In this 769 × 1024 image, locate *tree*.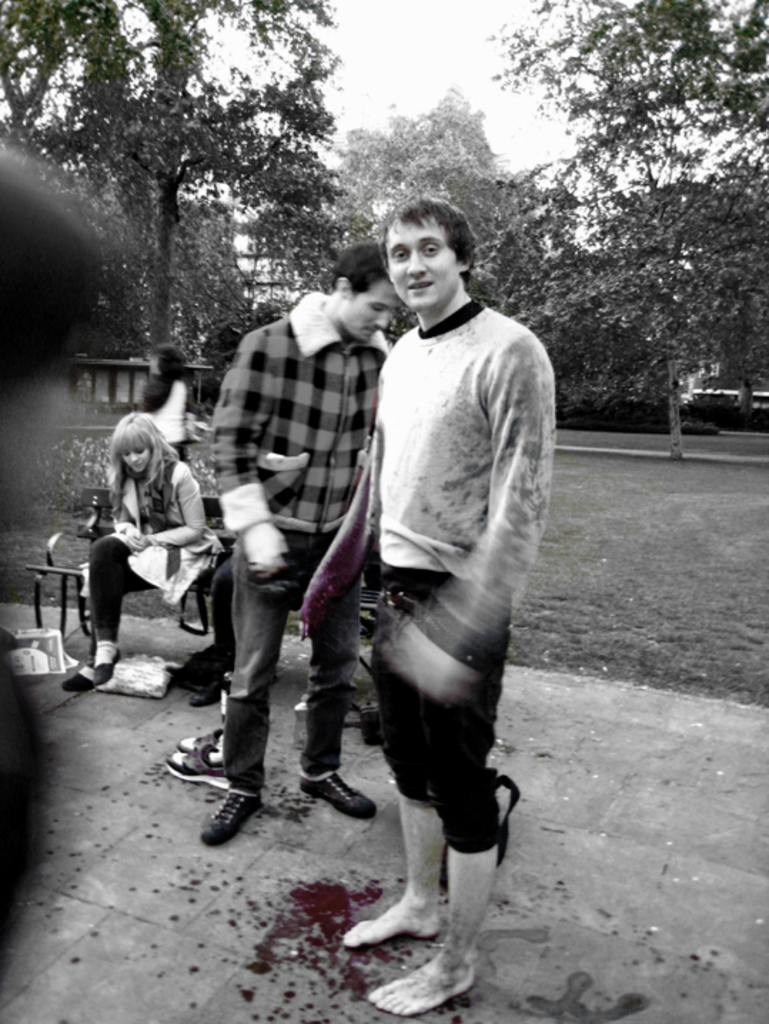
Bounding box: [left=173, top=165, right=389, bottom=377].
